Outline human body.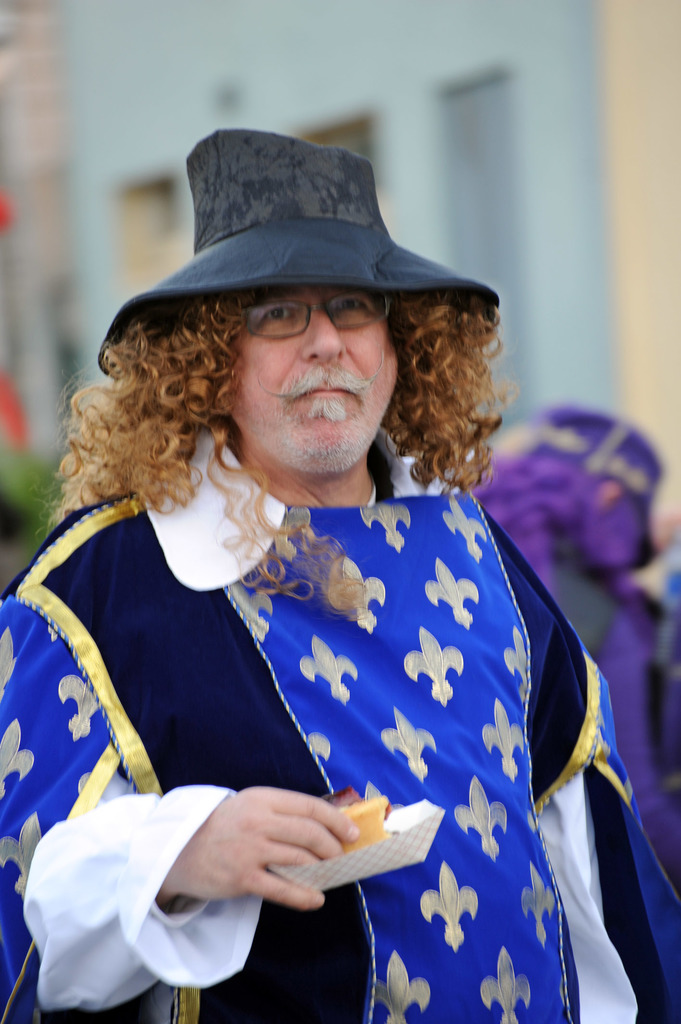
Outline: crop(45, 174, 623, 1023).
